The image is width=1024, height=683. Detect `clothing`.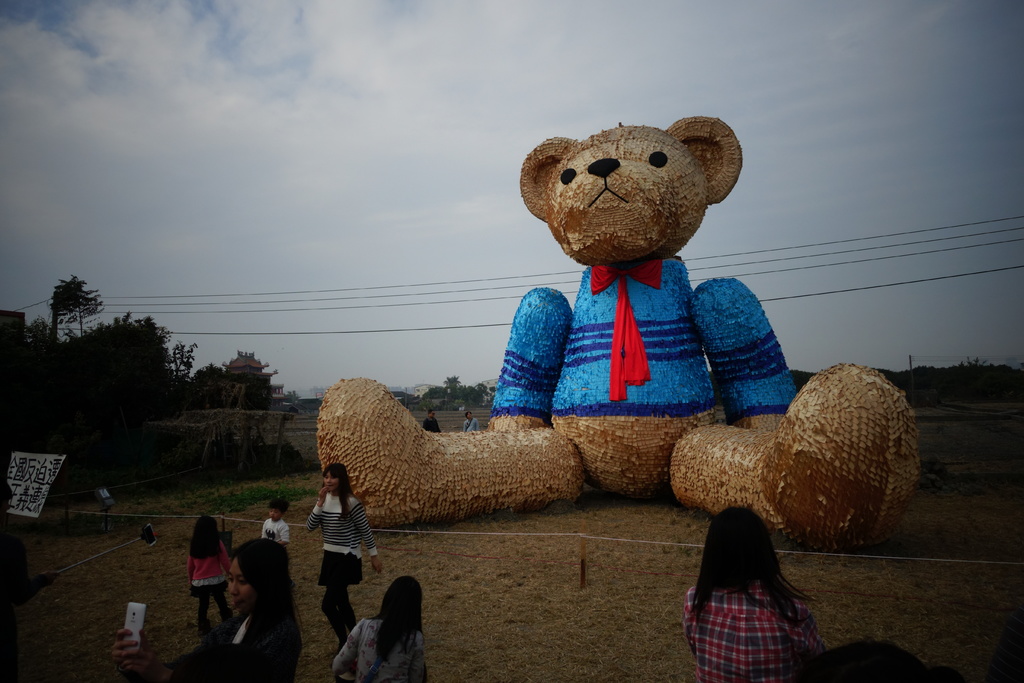
Detection: select_region(260, 521, 302, 545).
